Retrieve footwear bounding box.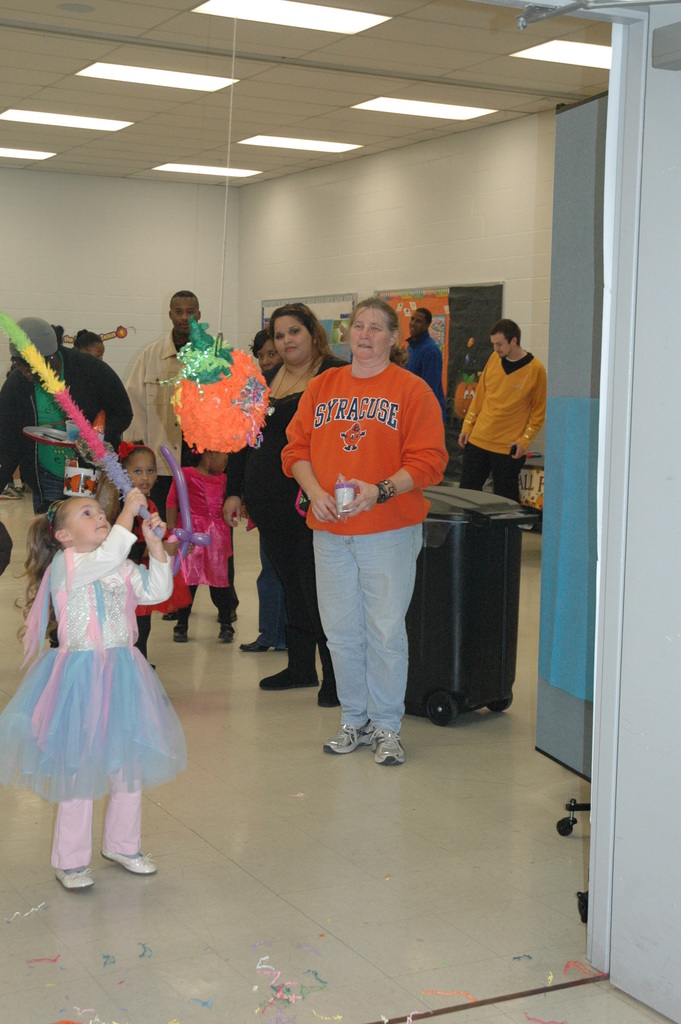
Bounding box: [left=95, top=832, right=161, bottom=867].
